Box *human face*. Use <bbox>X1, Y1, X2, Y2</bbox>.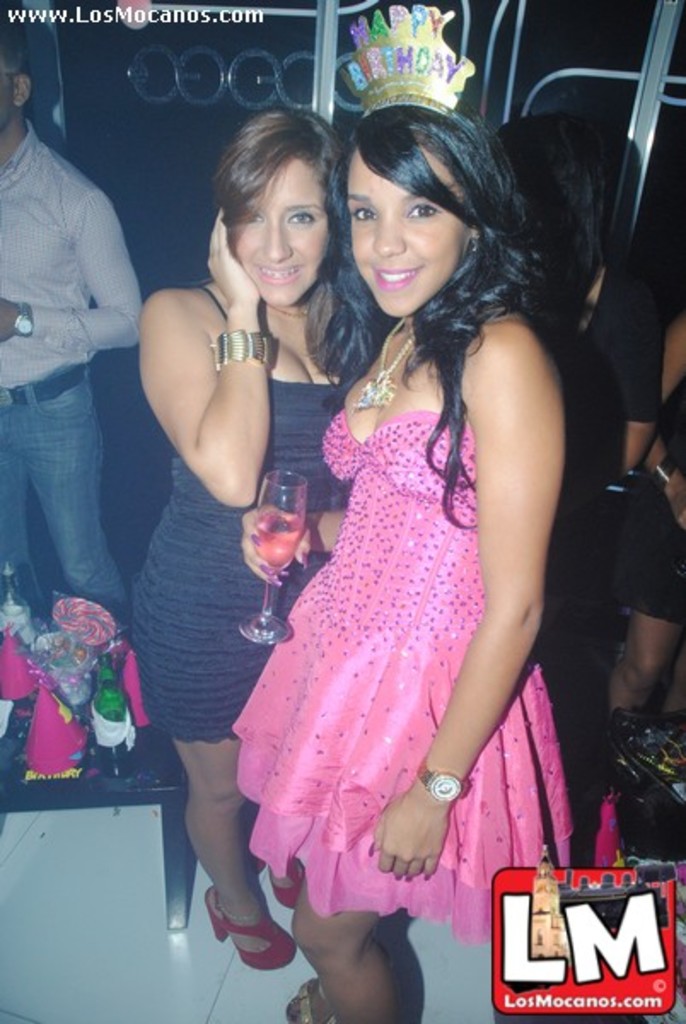
<bbox>230, 154, 333, 311</bbox>.
